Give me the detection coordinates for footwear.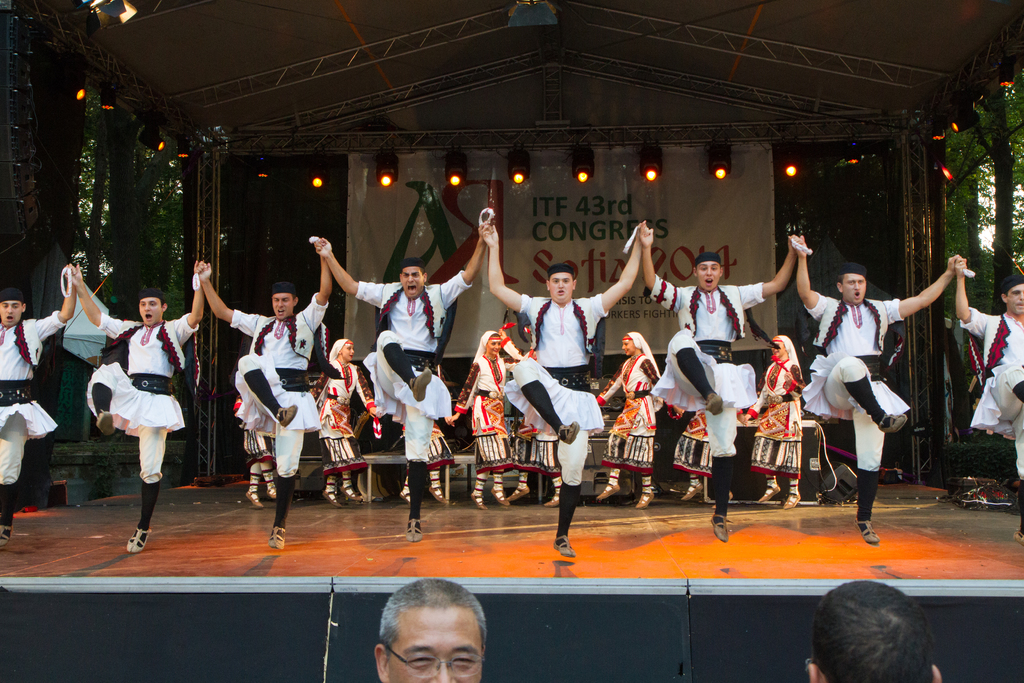
506/488/529/500.
